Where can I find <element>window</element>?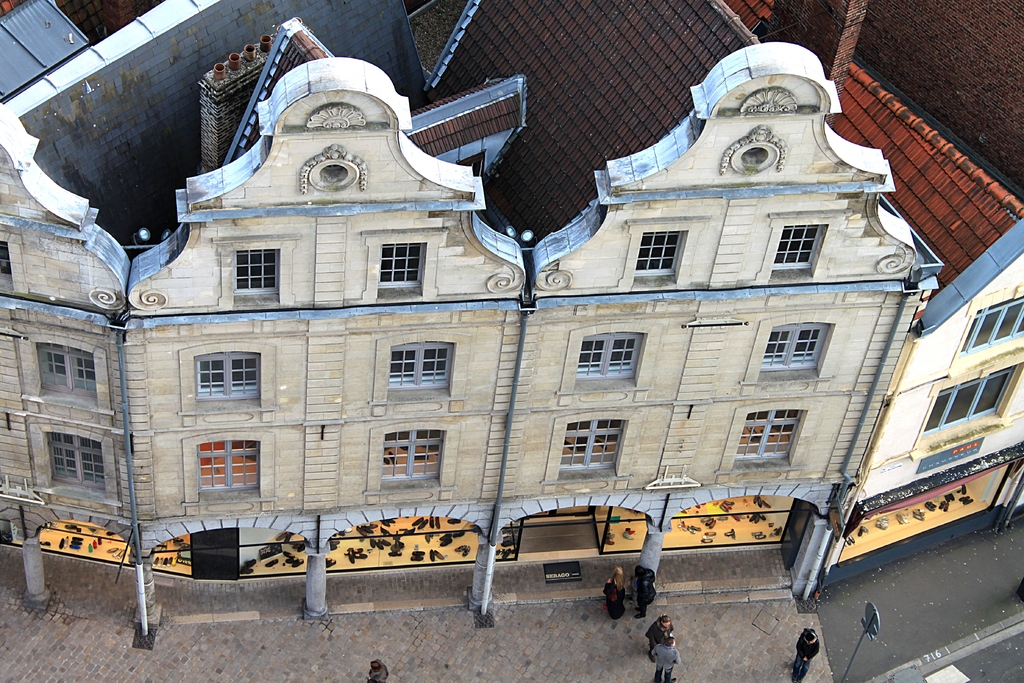
You can find it at (x1=194, y1=353, x2=260, y2=400).
